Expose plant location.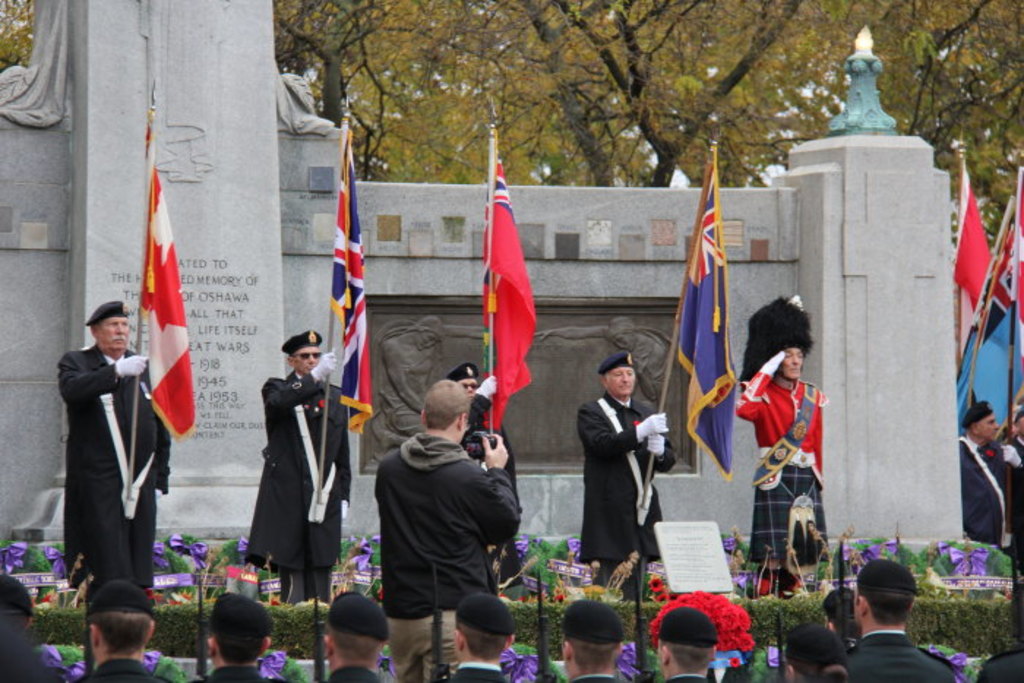
Exposed at l=604, t=597, r=663, b=652.
